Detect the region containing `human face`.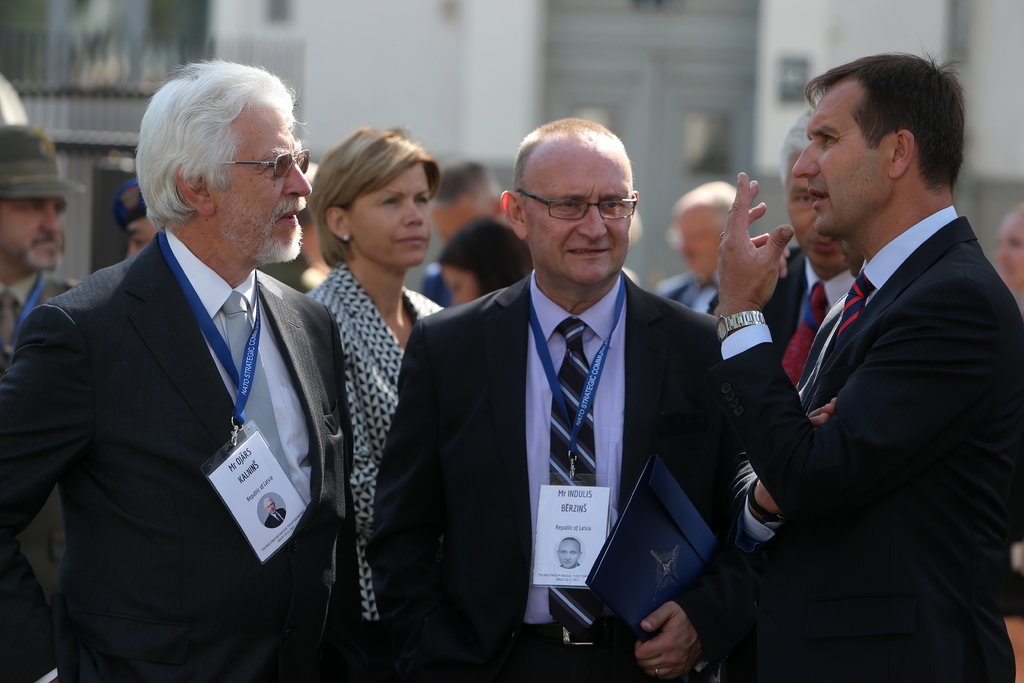
{"x1": 530, "y1": 133, "x2": 635, "y2": 288}.
